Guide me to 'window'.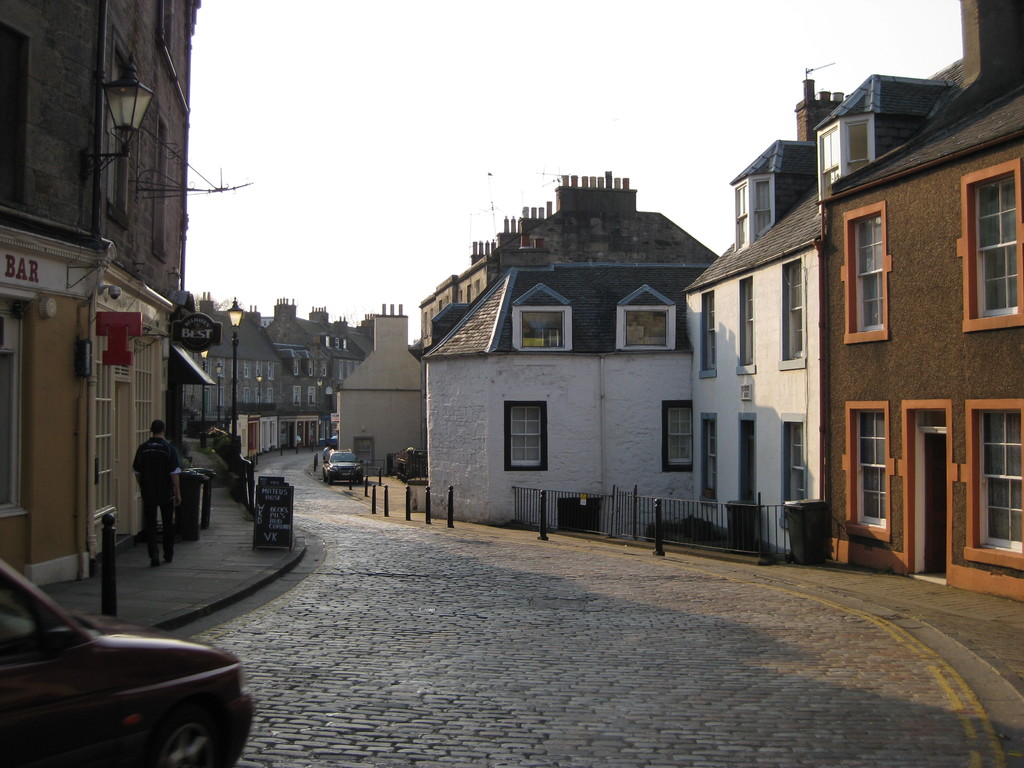
Guidance: left=357, top=359, right=361, bottom=368.
